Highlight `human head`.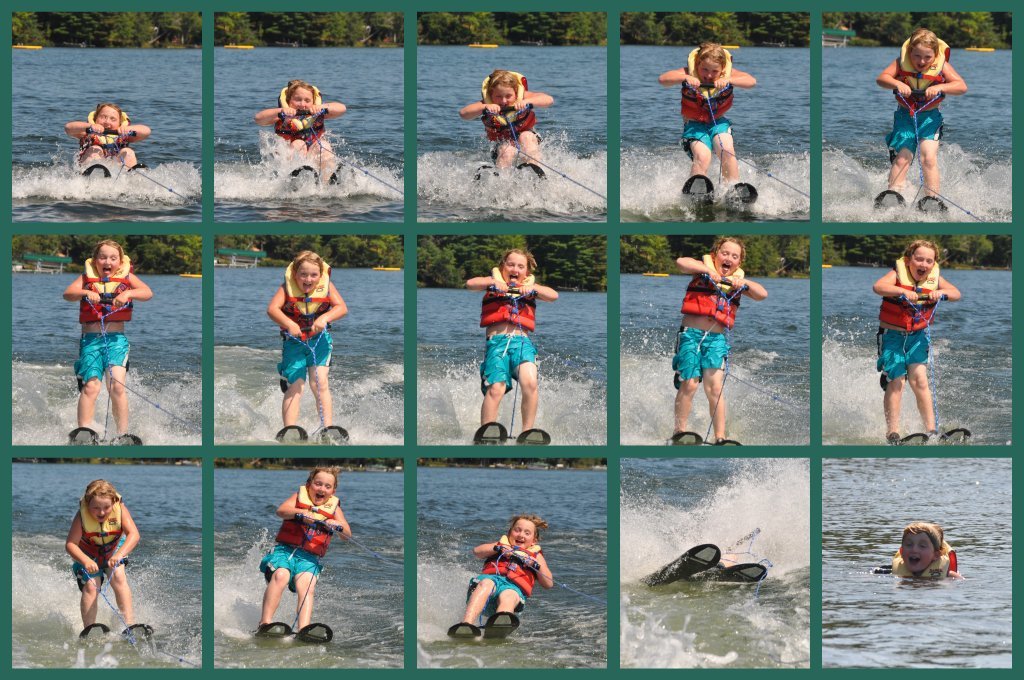
Highlighted region: 714:236:743:280.
